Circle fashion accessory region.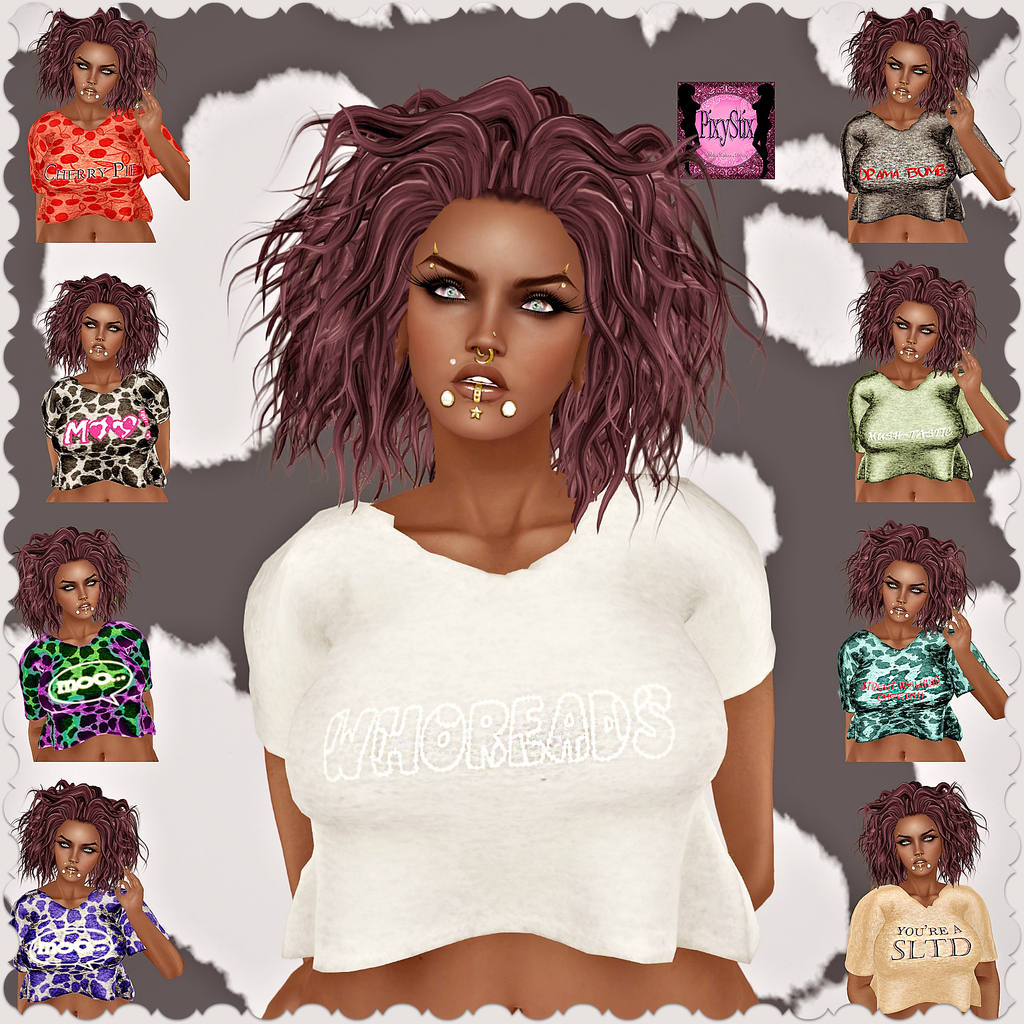
Region: 916,353,917,358.
